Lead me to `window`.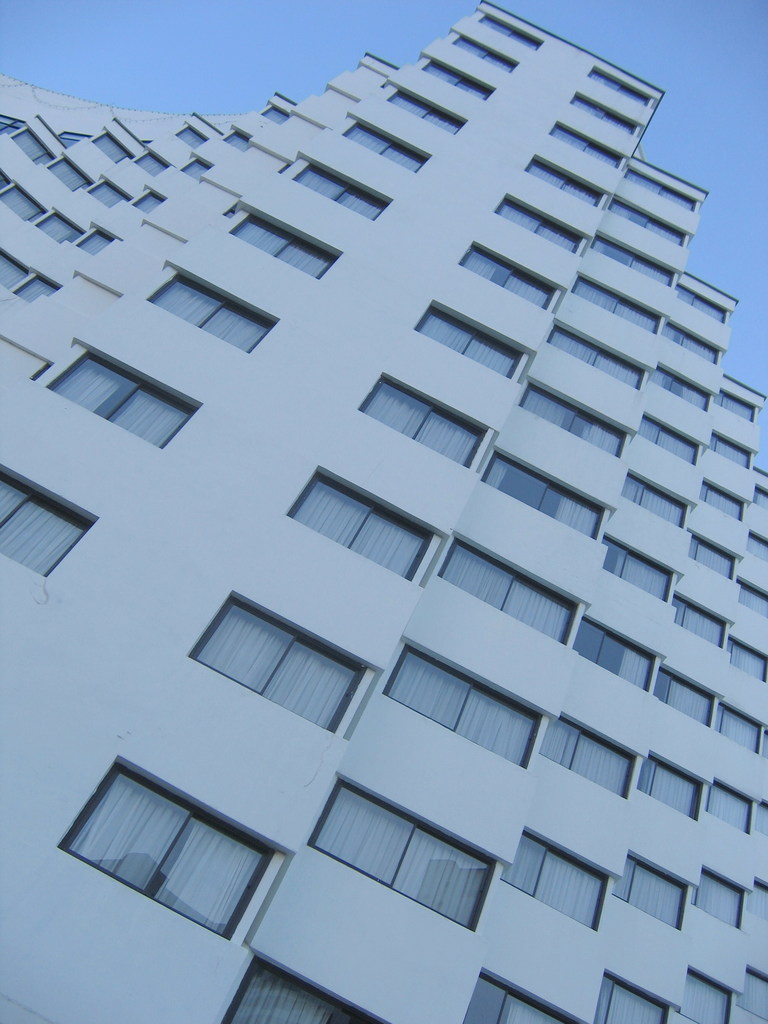
Lead to (left=284, top=463, right=447, bottom=589).
